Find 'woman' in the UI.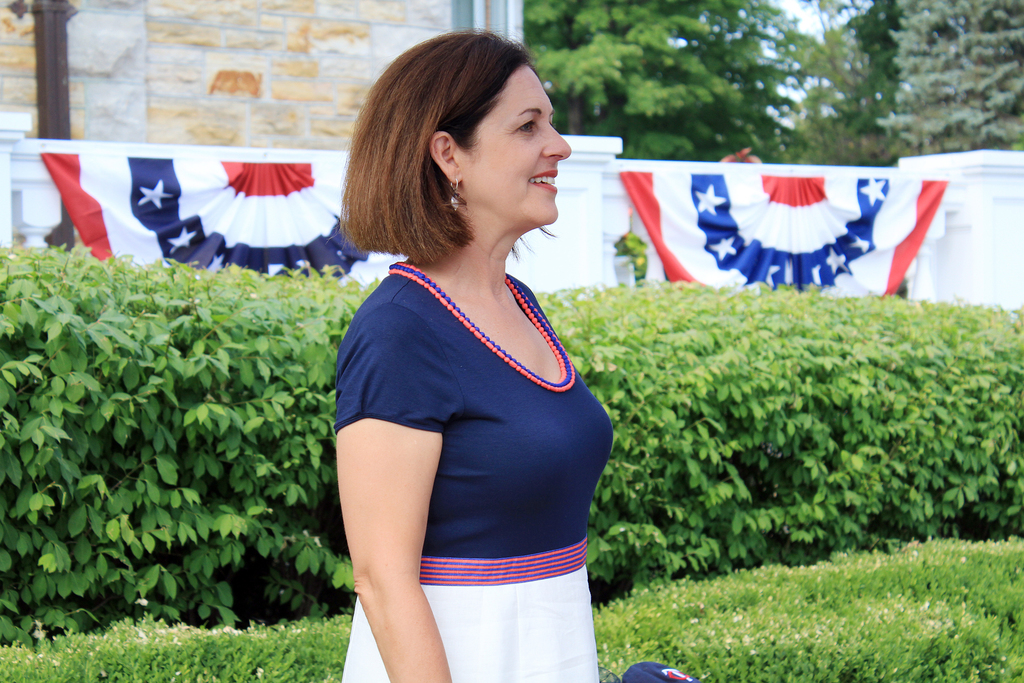
UI element at {"x1": 306, "y1": 29, "x2": 637, "y2": 682}.
